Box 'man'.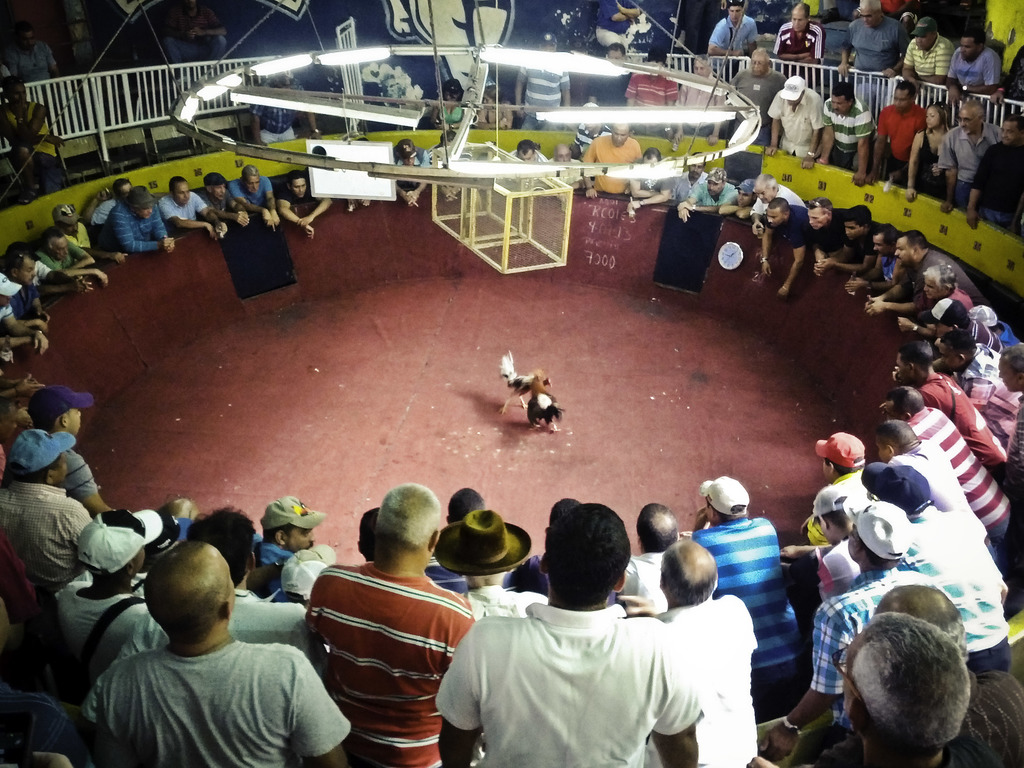
x1=669 y1=150 x2=710 y2=218.
